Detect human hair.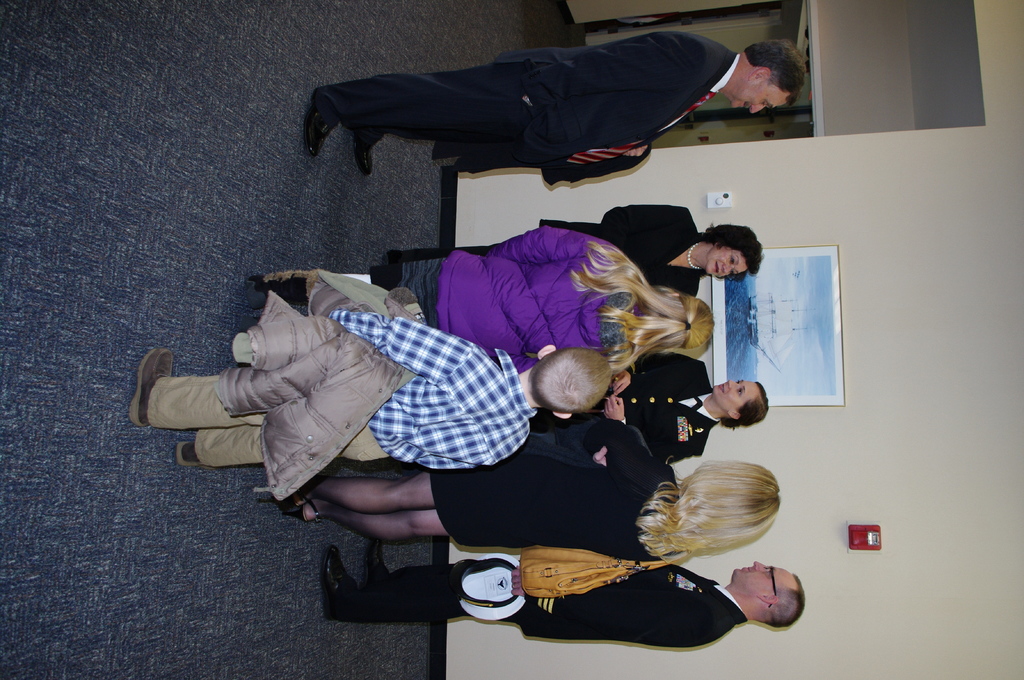
Detected at box=[698, 220, 764, 281].
